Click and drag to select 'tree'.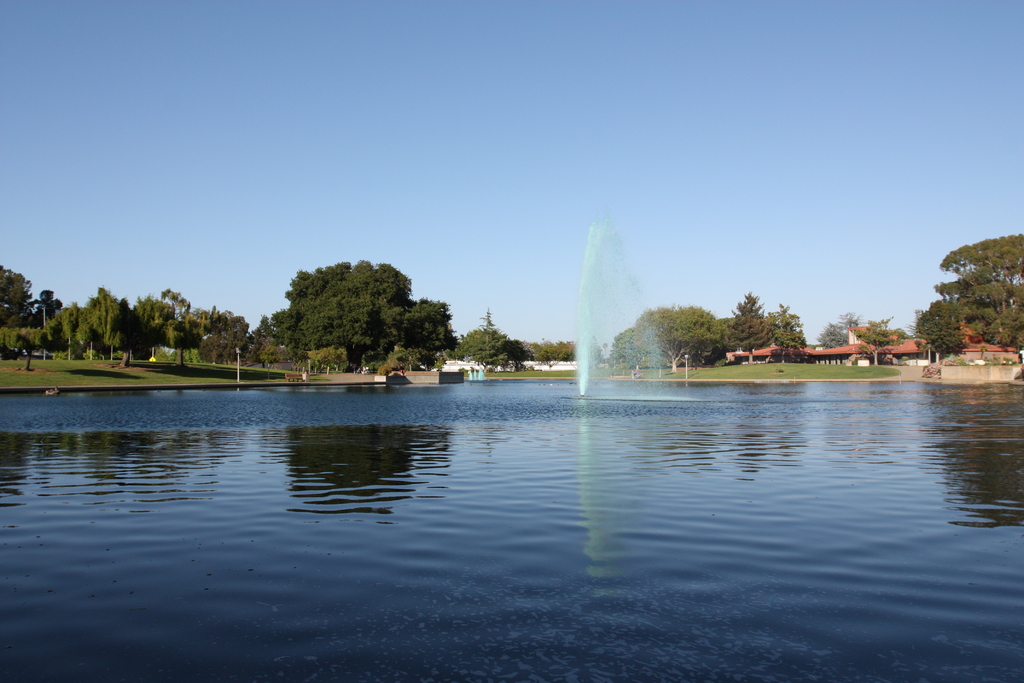
Selection: x1=129, y1=295, x2=178, y2=364.
